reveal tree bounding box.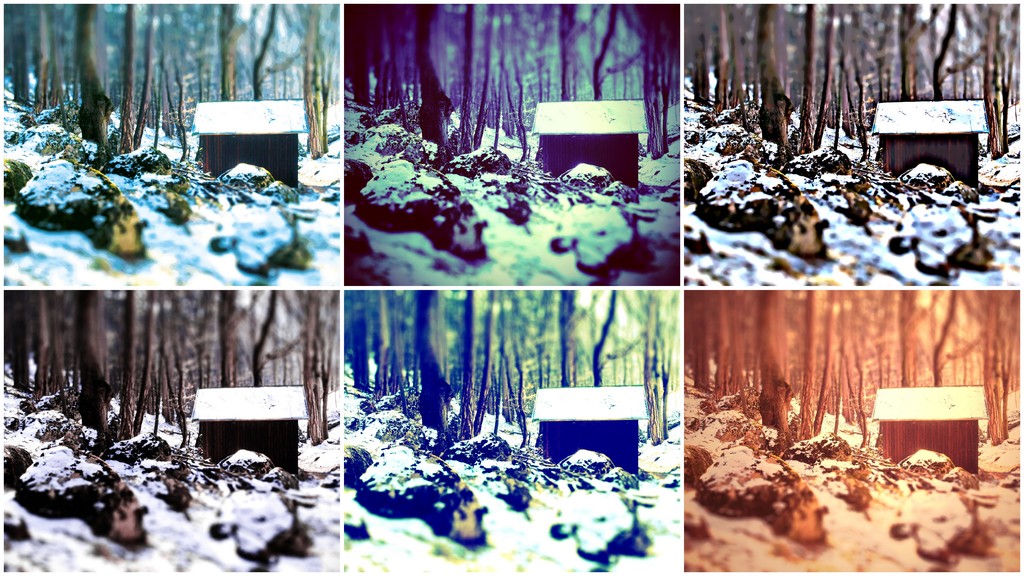
Revealed: Rect(532, 283, 603, 390).
